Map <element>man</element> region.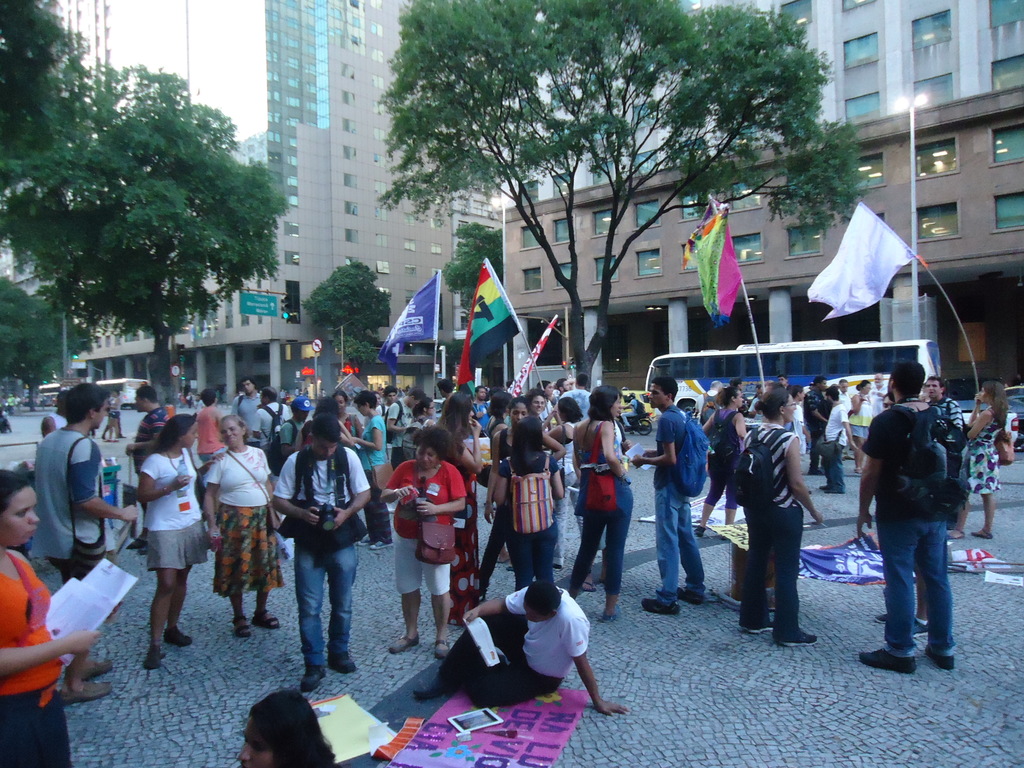
Mapped to [left=628, top=374, right=714, bottom=612].
